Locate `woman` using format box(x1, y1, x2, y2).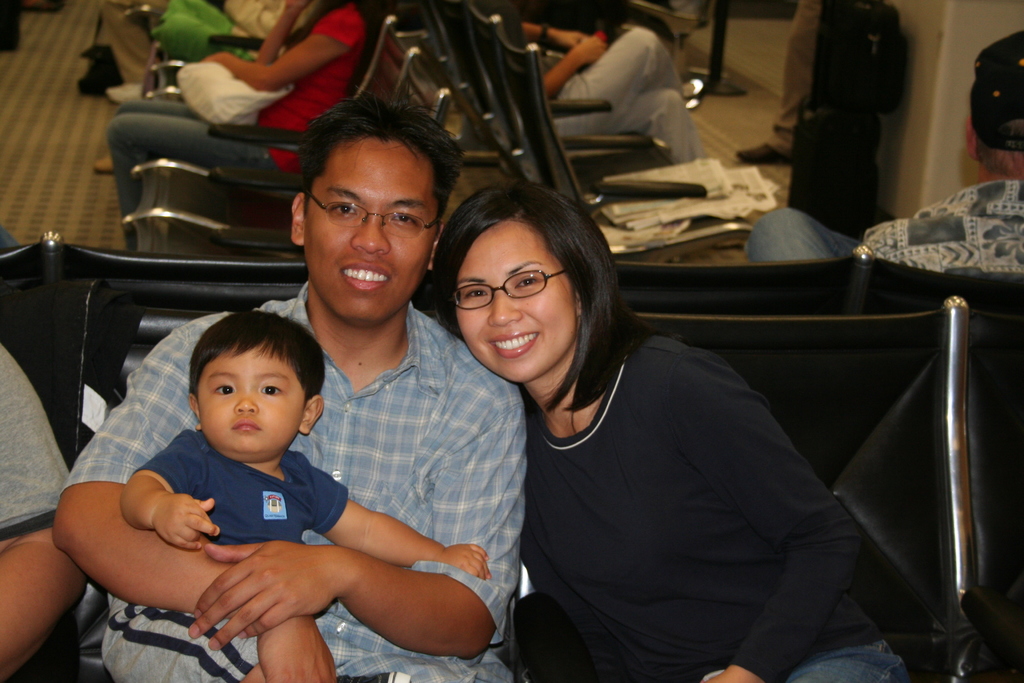
box(425, 177, 870, 682).
